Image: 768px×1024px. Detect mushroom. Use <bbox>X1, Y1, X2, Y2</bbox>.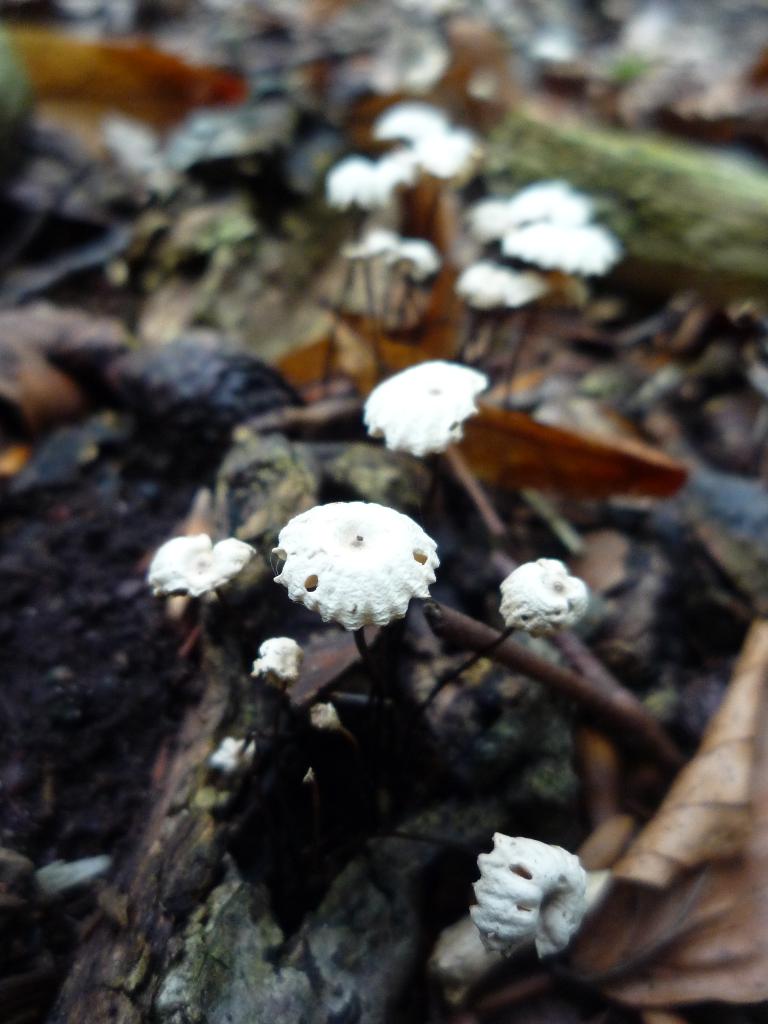
<bbox>486, 178, 584, 241</bbox>.
